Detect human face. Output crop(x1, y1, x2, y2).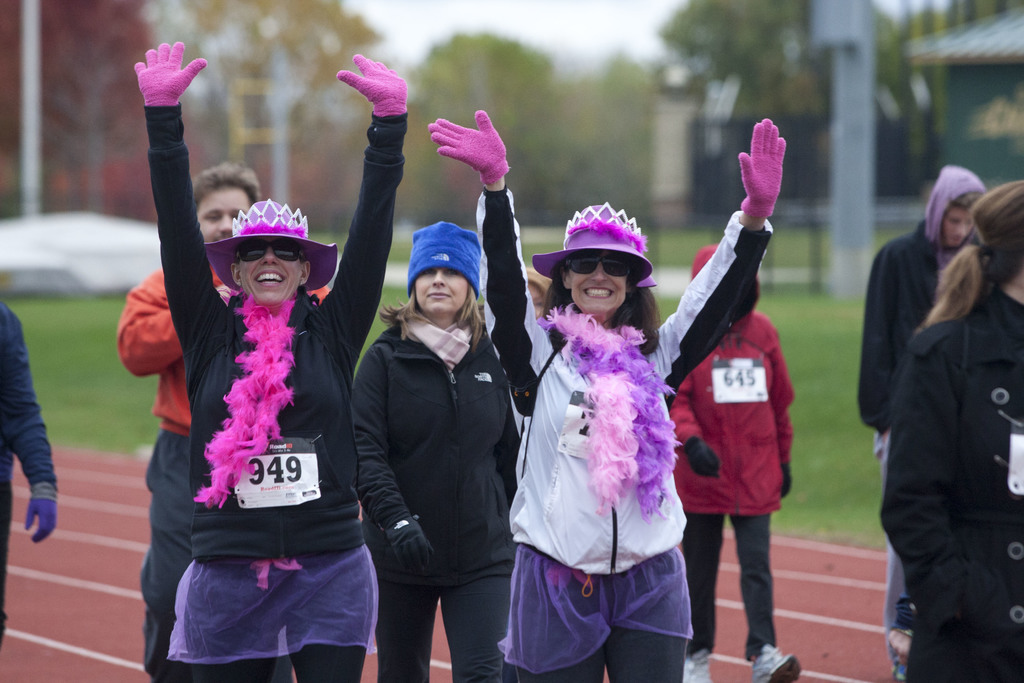
crop(564, 255, 628, 313).
